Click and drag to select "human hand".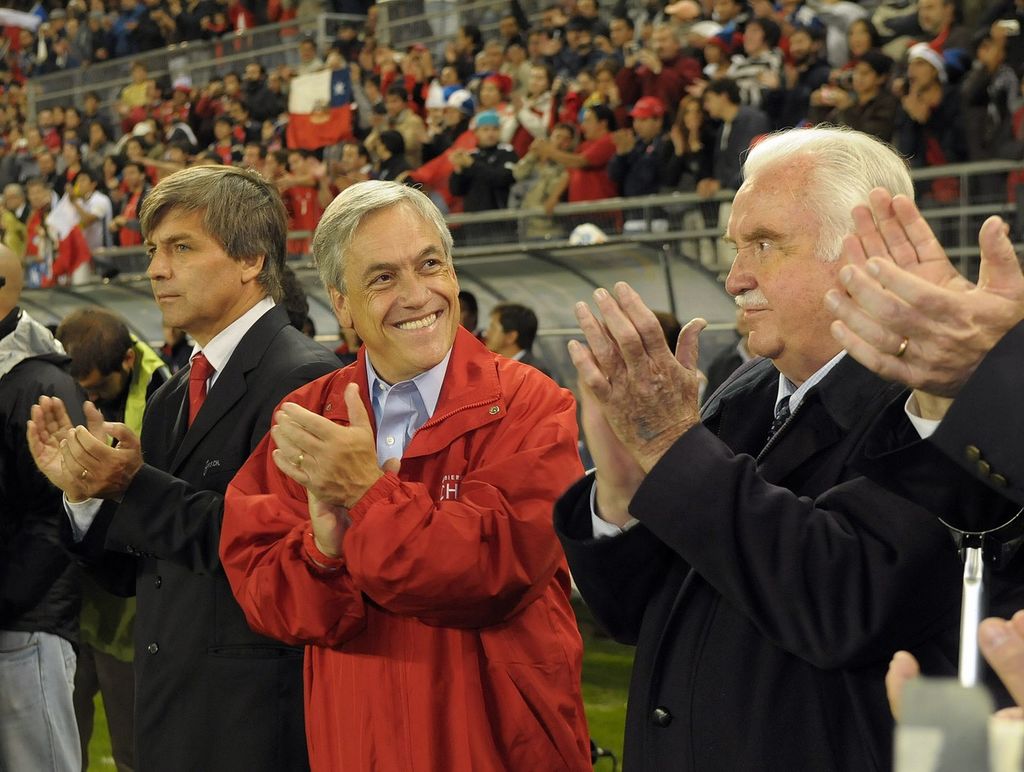
Selection: 886 645 924 723.
